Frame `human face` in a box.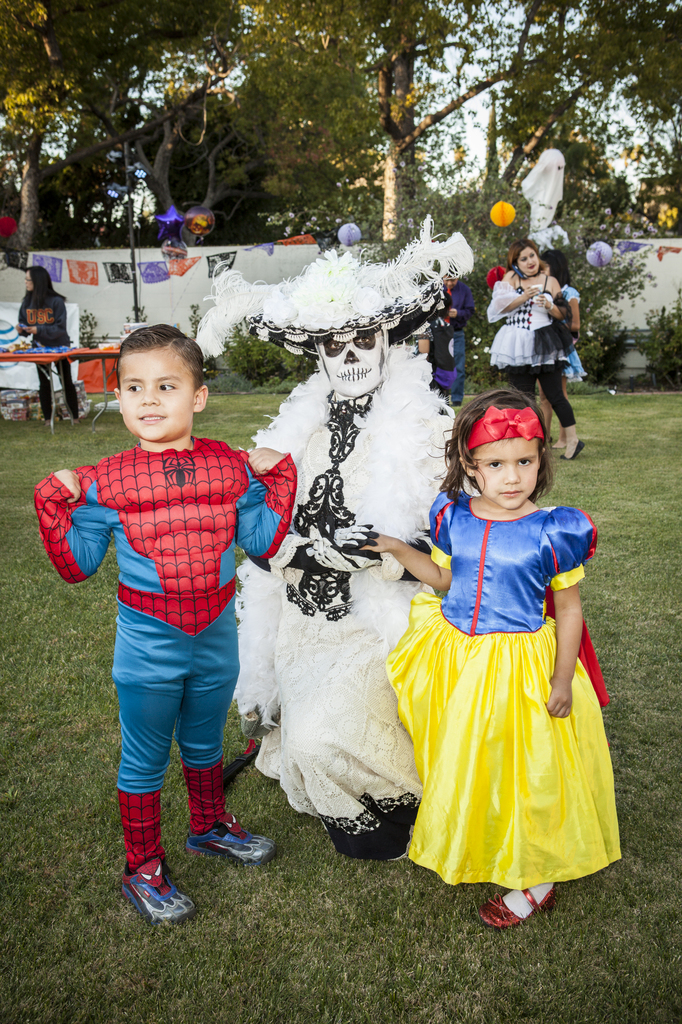
region(518, 245, 537, 277).
